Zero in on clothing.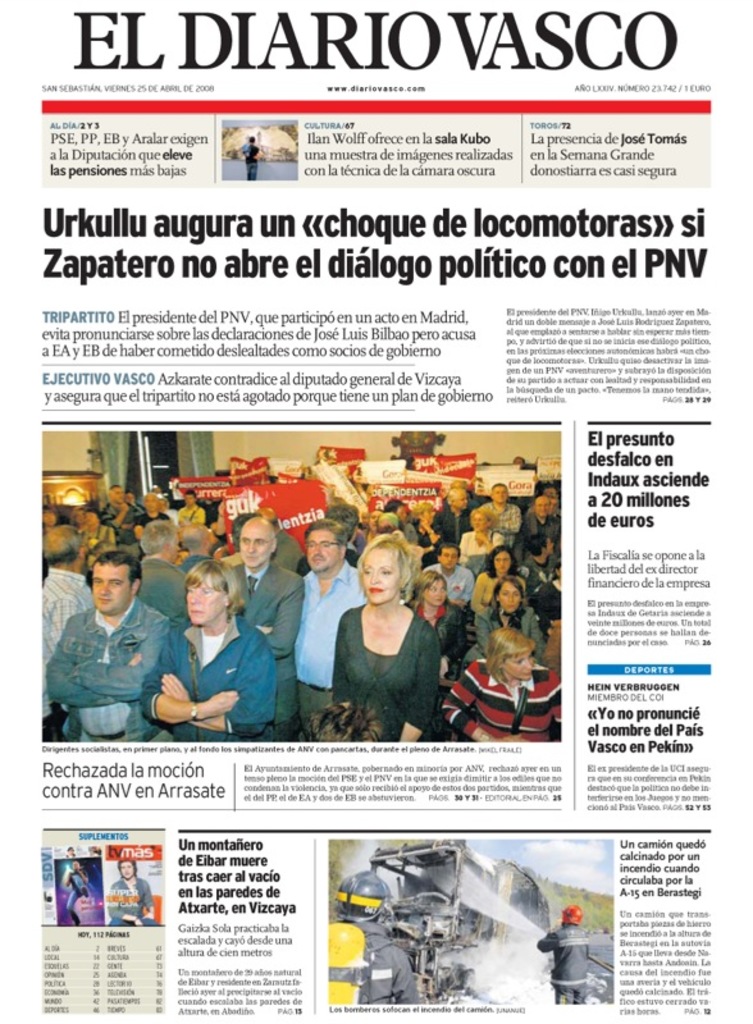
Zeroed in: rect(105, 878, 160, 920).
